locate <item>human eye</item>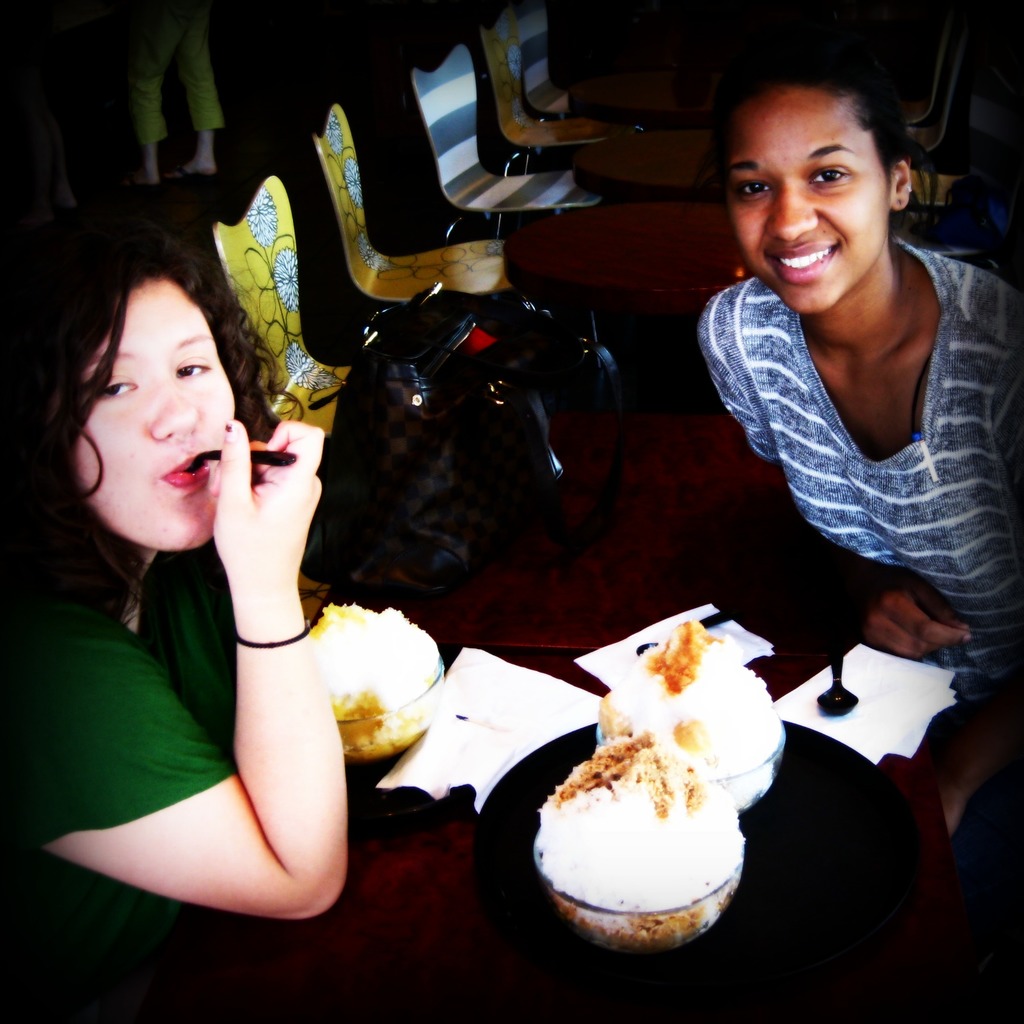
[left=731, top=174, right=771, bottom=200]
